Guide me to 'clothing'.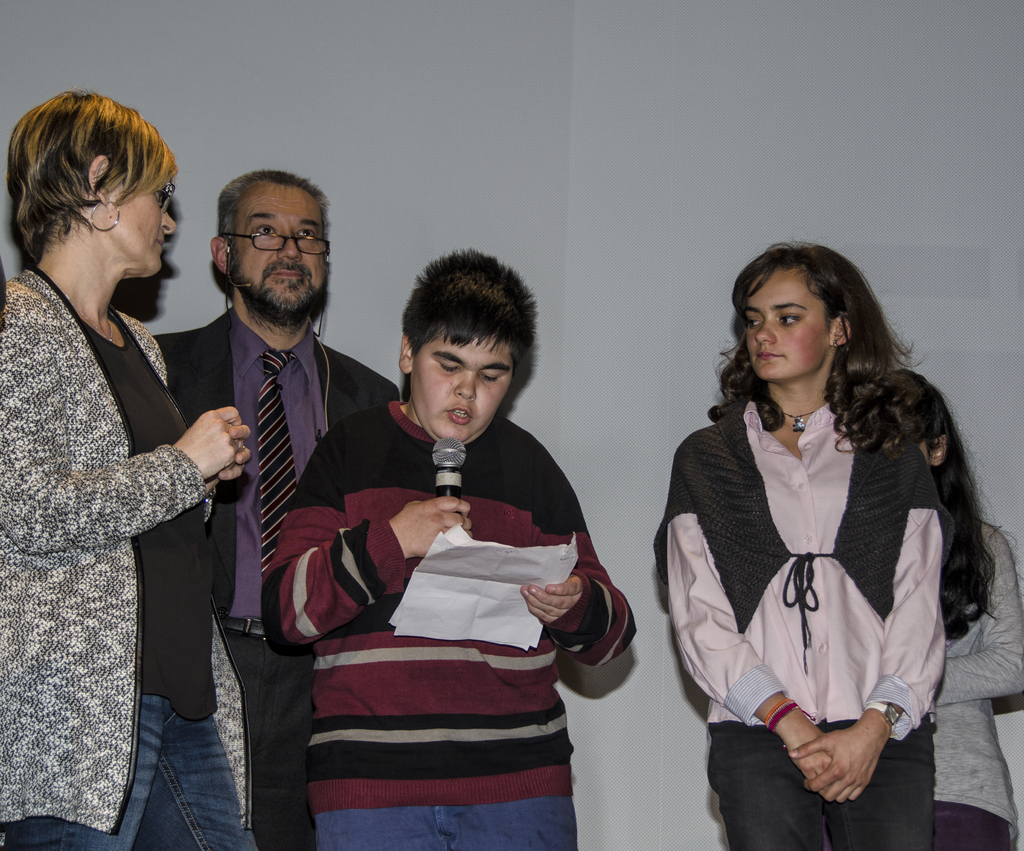
Guidance: [661,339,978,813].
